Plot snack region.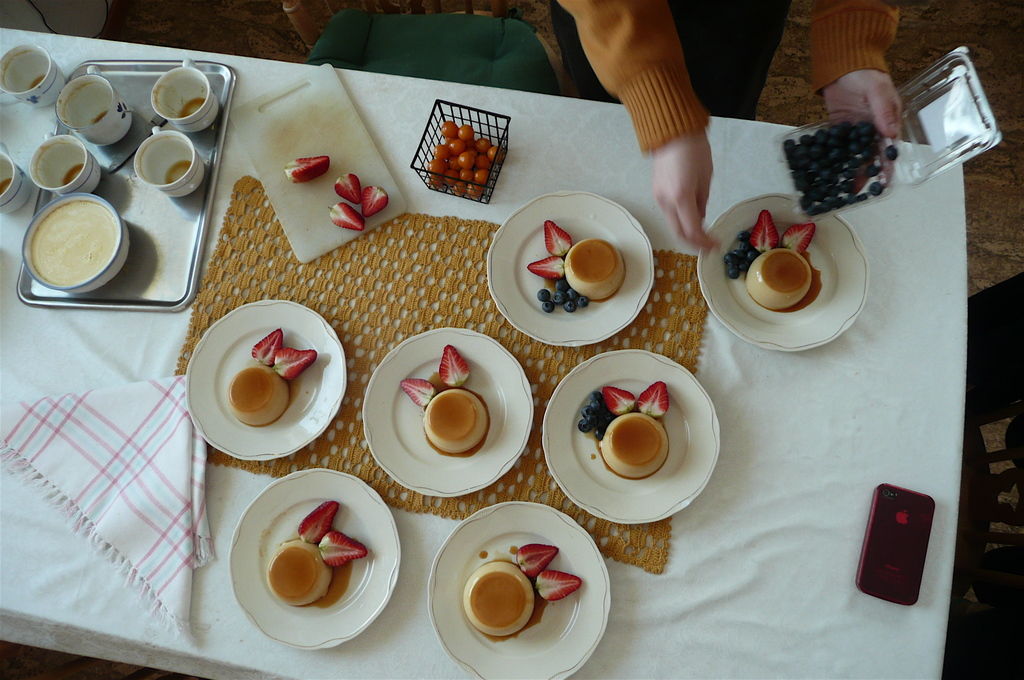
Plotted at Rect(19, 178, 120, 285).
